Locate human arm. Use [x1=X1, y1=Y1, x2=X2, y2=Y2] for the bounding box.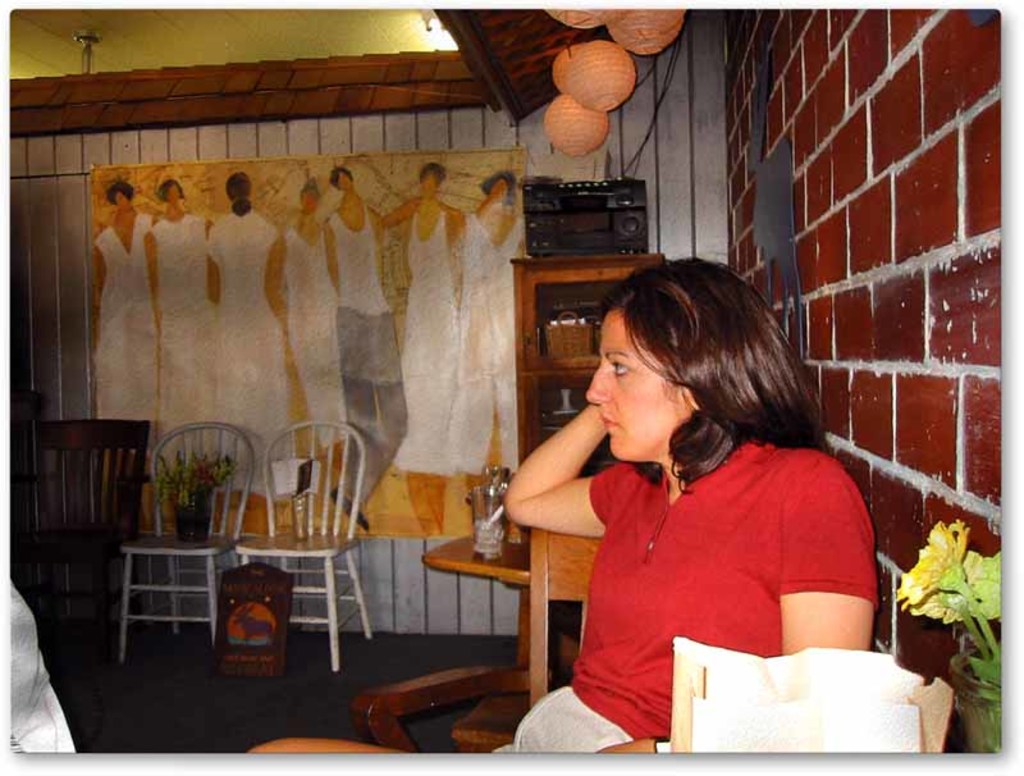
[x1=453, y1=205, x2=463, y2=259].
